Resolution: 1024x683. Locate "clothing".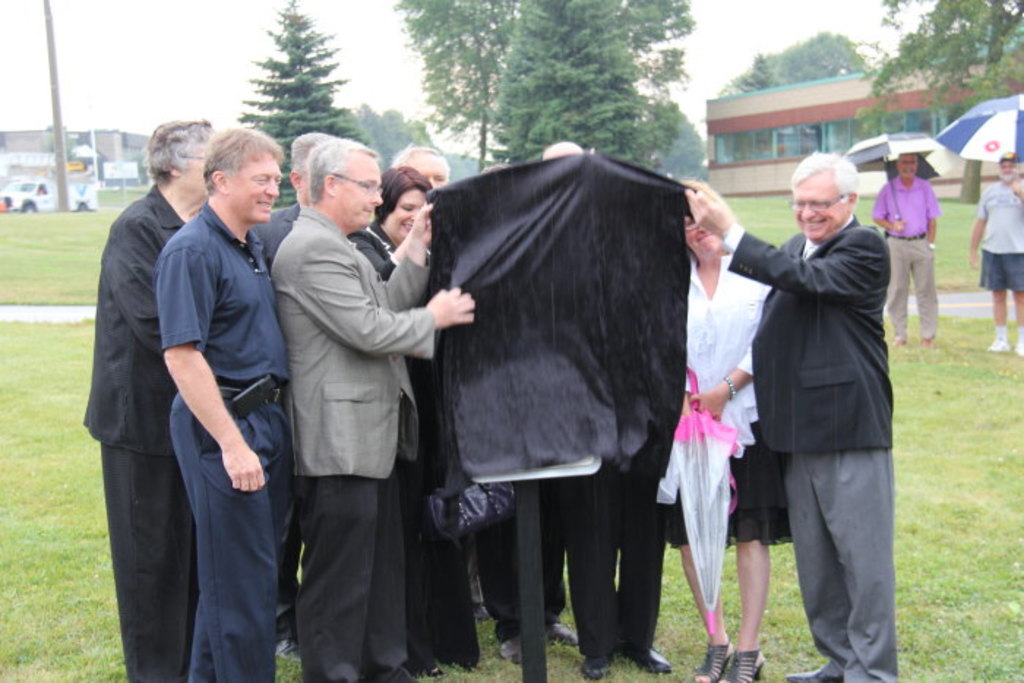
locate(865, 168, 942, 325).
